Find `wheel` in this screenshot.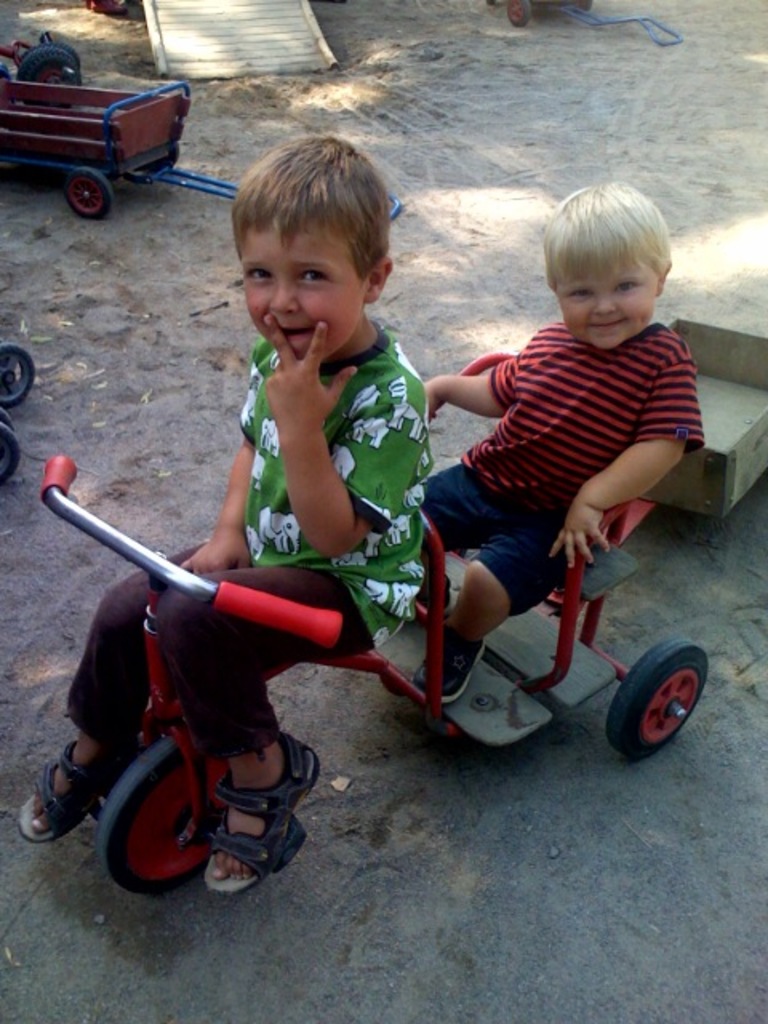
The bounding box for `wheel` is 93 736 229 893.
